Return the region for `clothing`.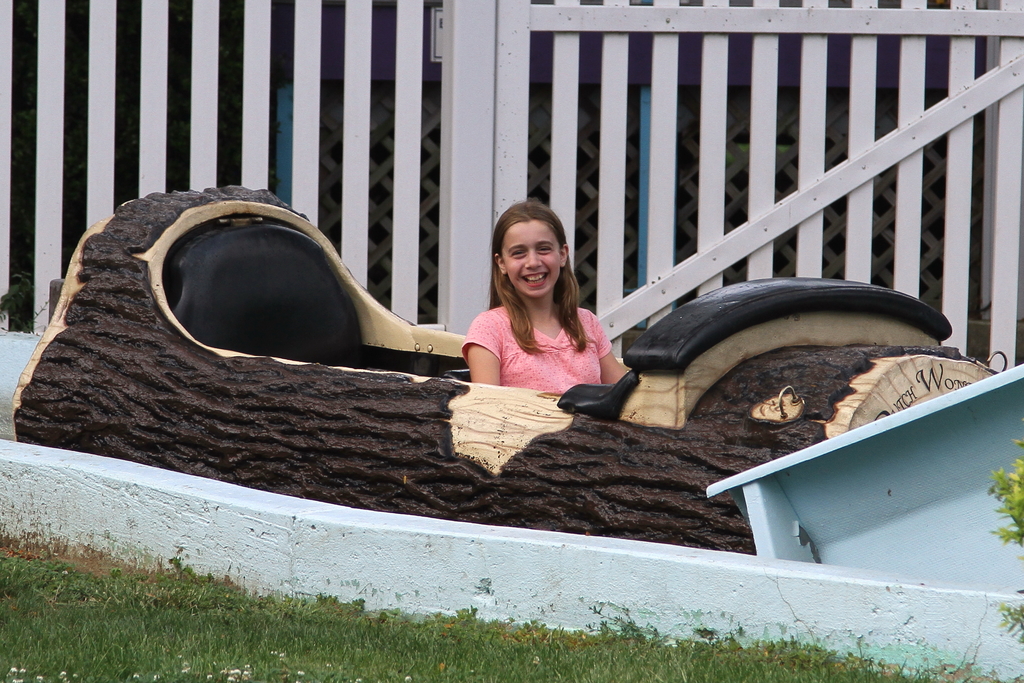
{"left": 451, "top": 309, "right": 618, "bottom": 391}.
